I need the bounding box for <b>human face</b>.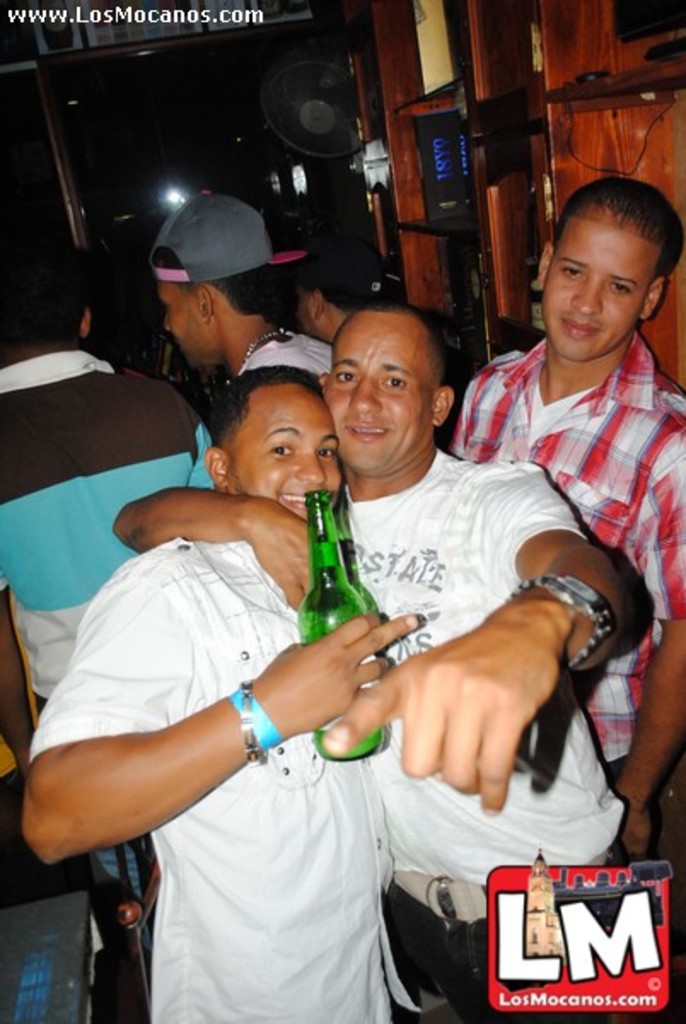
Here it is: pyautogui.locateOnScreen(543, 217, 647, 362).
